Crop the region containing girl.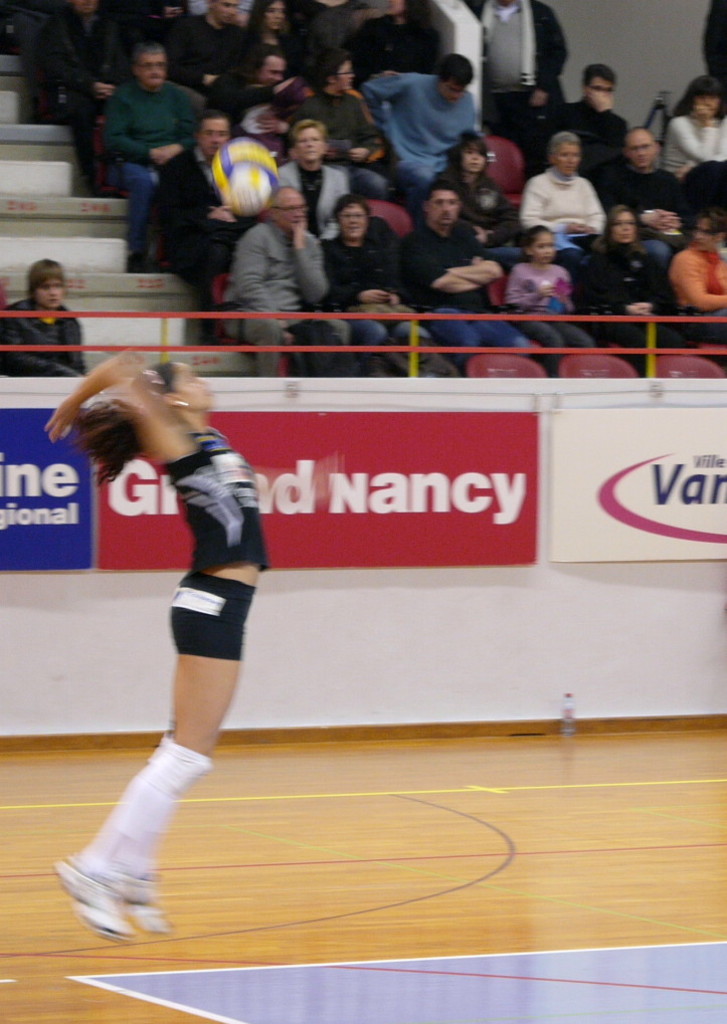
Crop region: bbox=[503, 224, 591, 384].
